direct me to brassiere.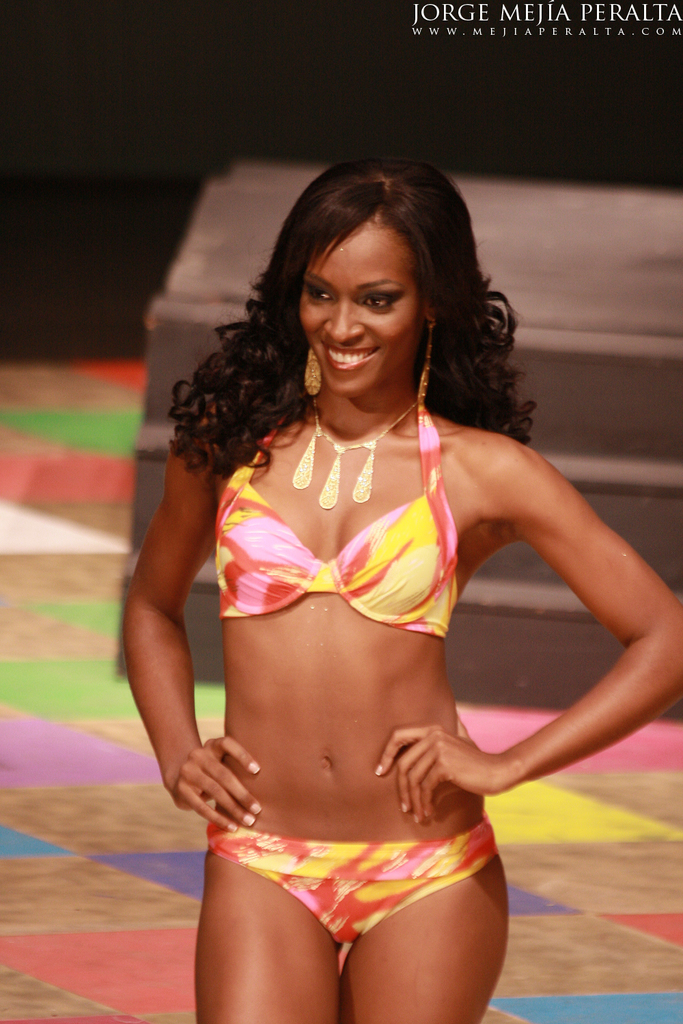
Direction: [left=220, top=422, right=501, bottom=680].
